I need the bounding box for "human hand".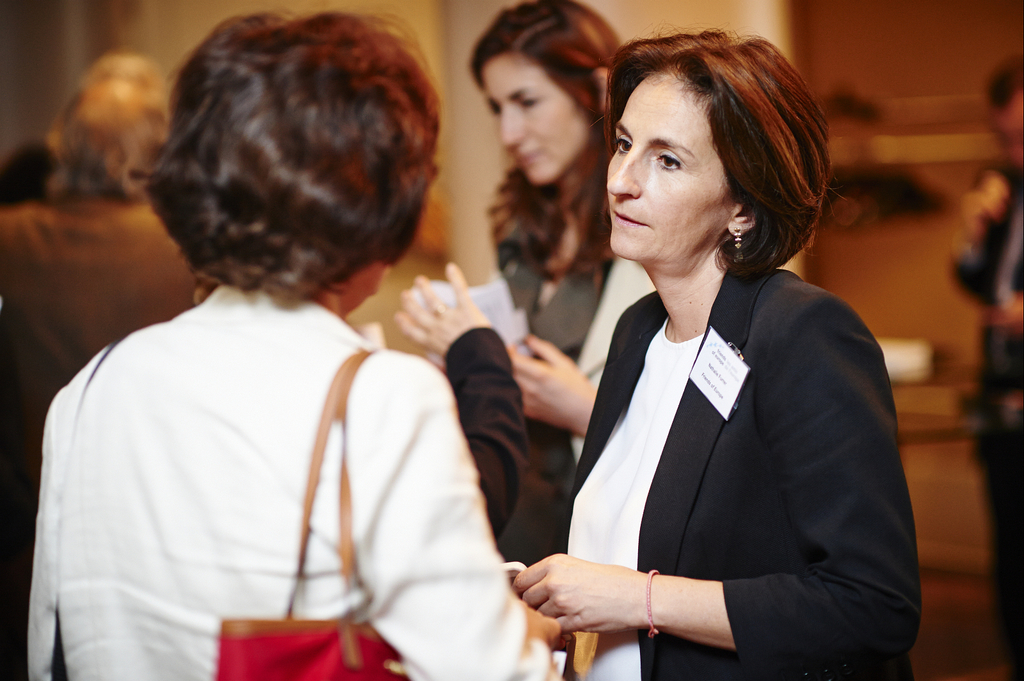
Here it is: left=981, top=293, right=1023, bottom=338.
